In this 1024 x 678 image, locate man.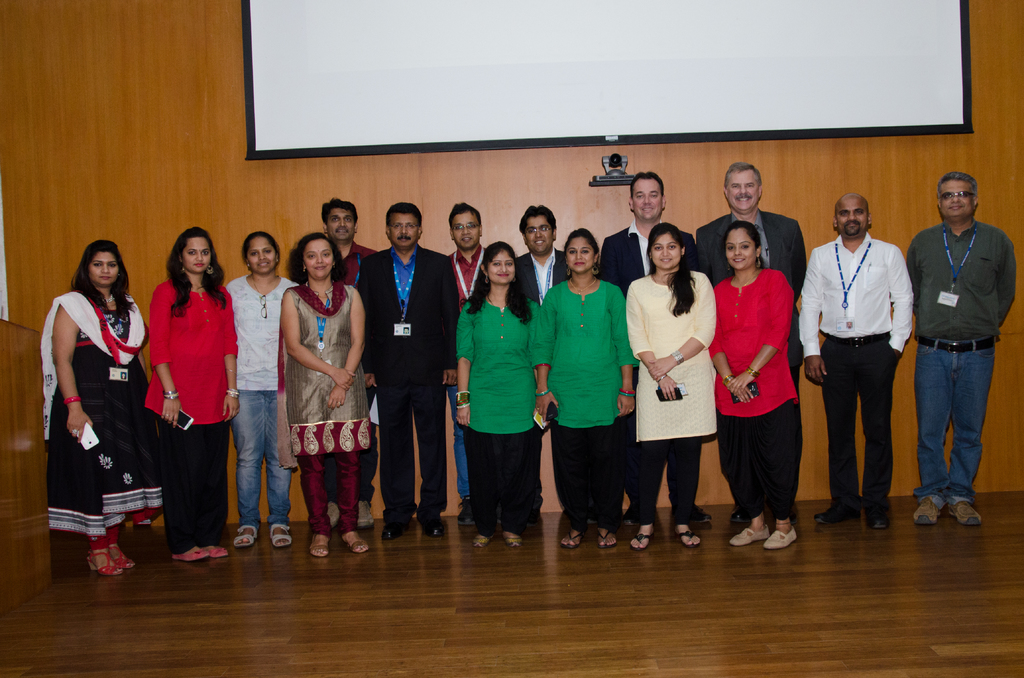
Bounding box: [600, 170, 714, 522].
